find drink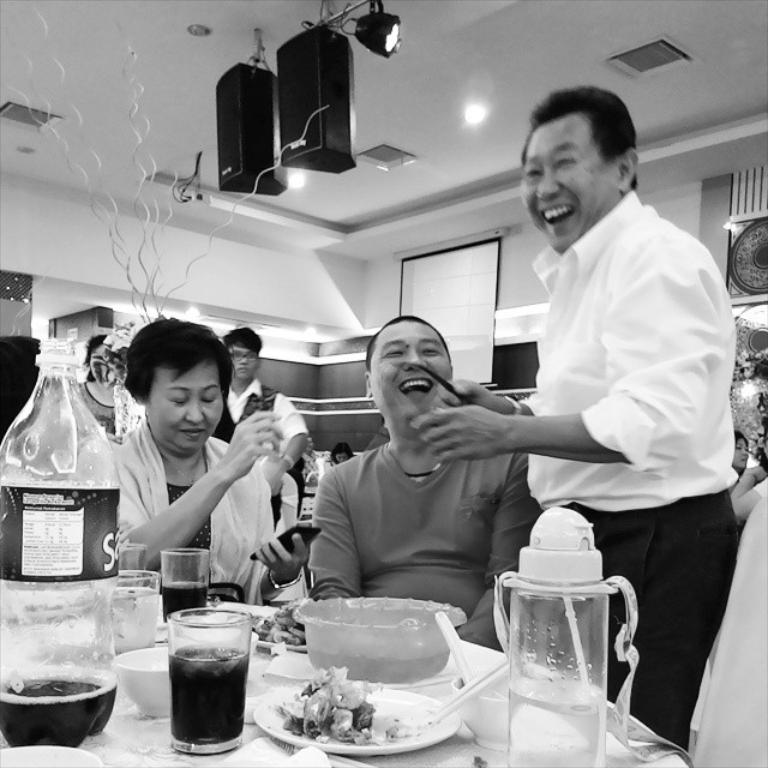
{"x1": 0, "y1": 670, "x2": 116, "y2": 750}
